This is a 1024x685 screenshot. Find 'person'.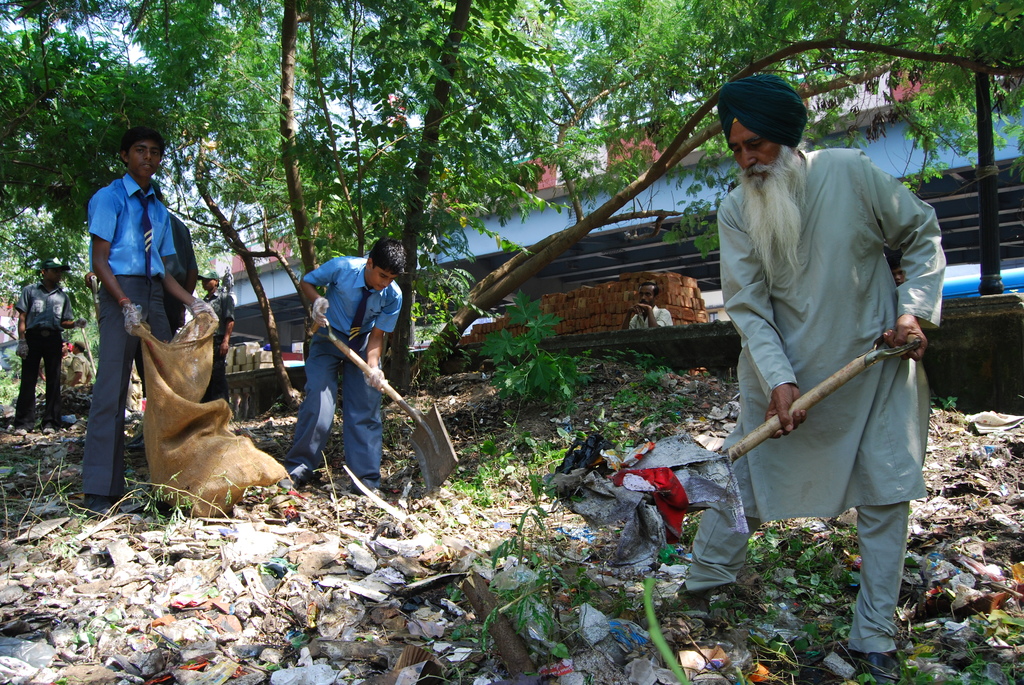
Bounding box: (left=80, top=127, right=199, bottom=513).
